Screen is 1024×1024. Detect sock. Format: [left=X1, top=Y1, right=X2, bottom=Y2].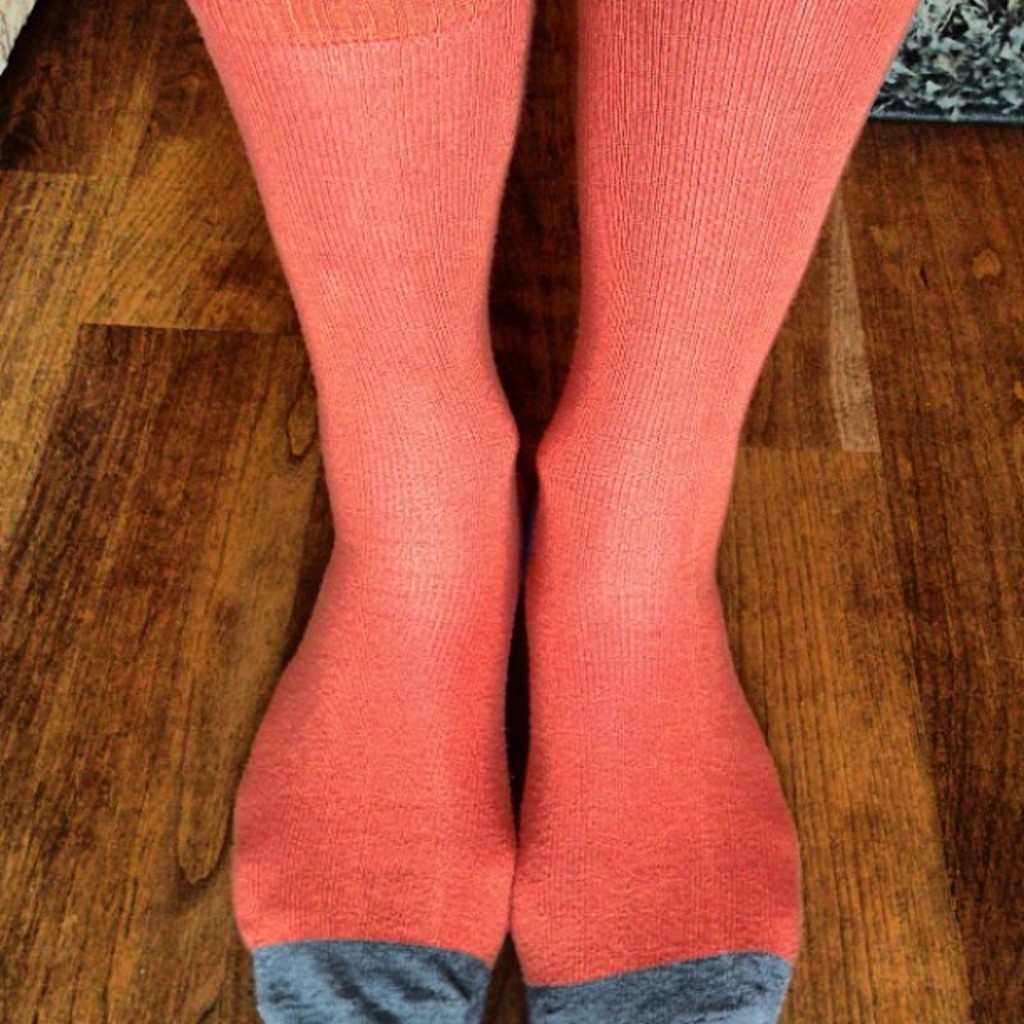
[left=186, top=0, right=537, bottom=1022].
